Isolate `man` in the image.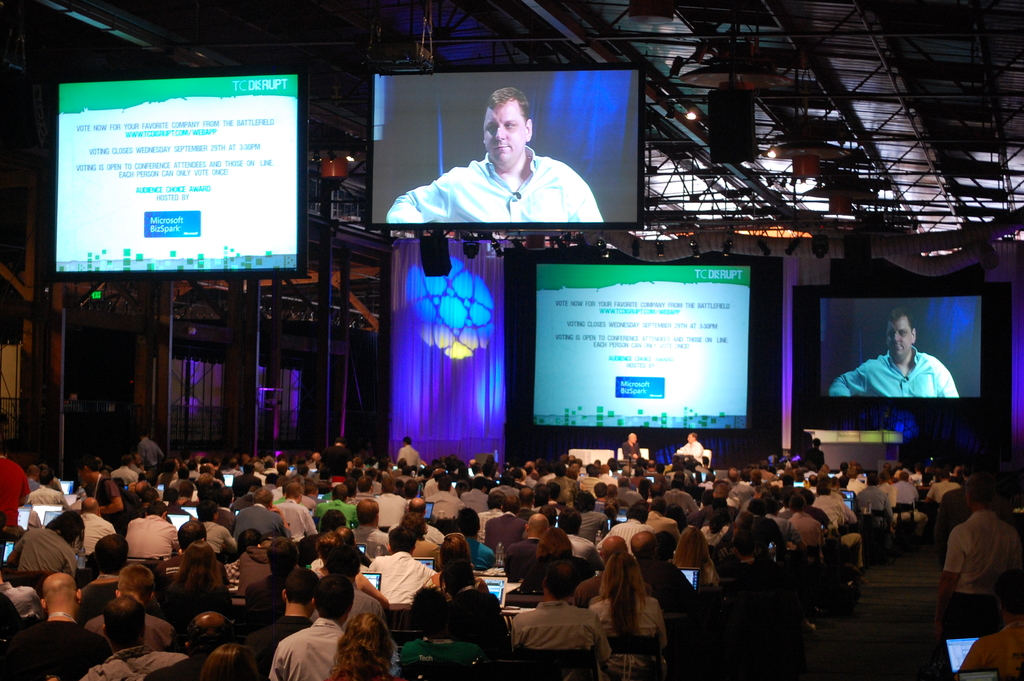
Isolated region: pyautogui.locateOnScreen(420, 476, 460, 525).
